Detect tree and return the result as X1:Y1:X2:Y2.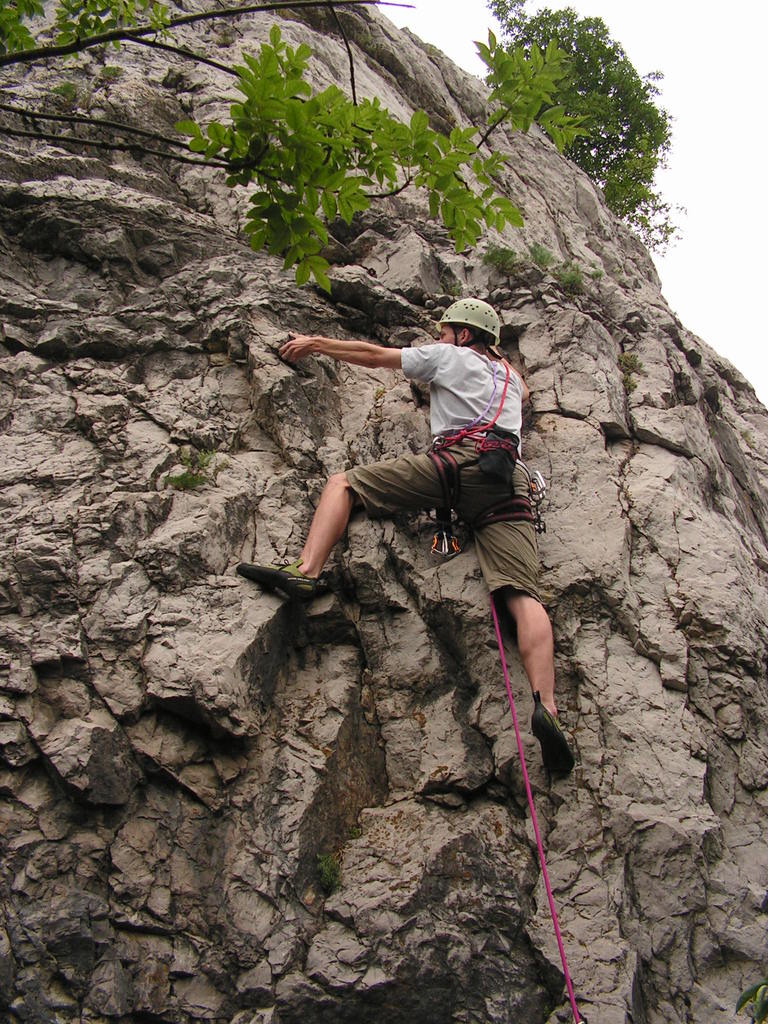
472:12:679:198.
